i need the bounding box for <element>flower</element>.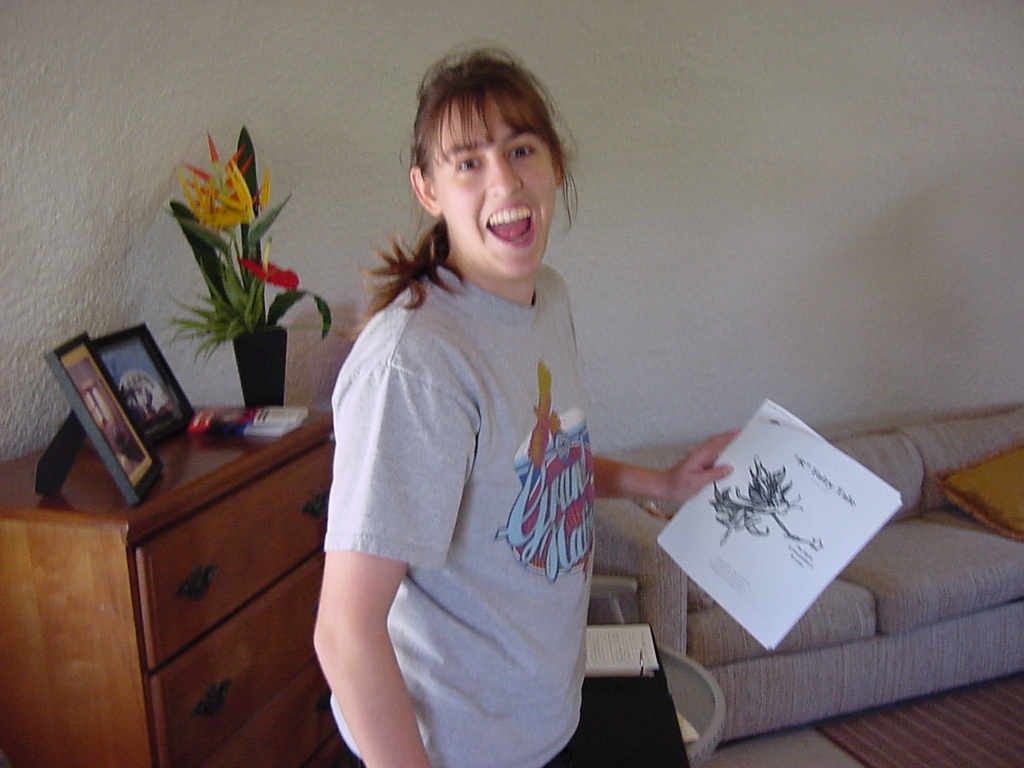
Here it is: <box>239,234,299,291</box>.
